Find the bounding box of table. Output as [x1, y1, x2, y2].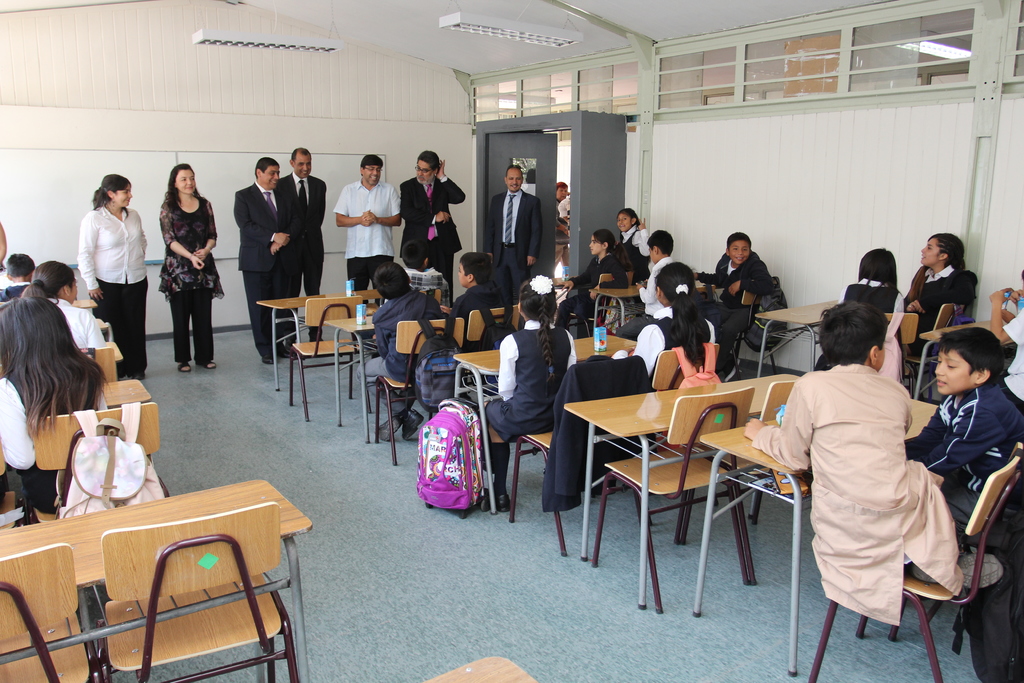
[105, 336, 131, 361].
